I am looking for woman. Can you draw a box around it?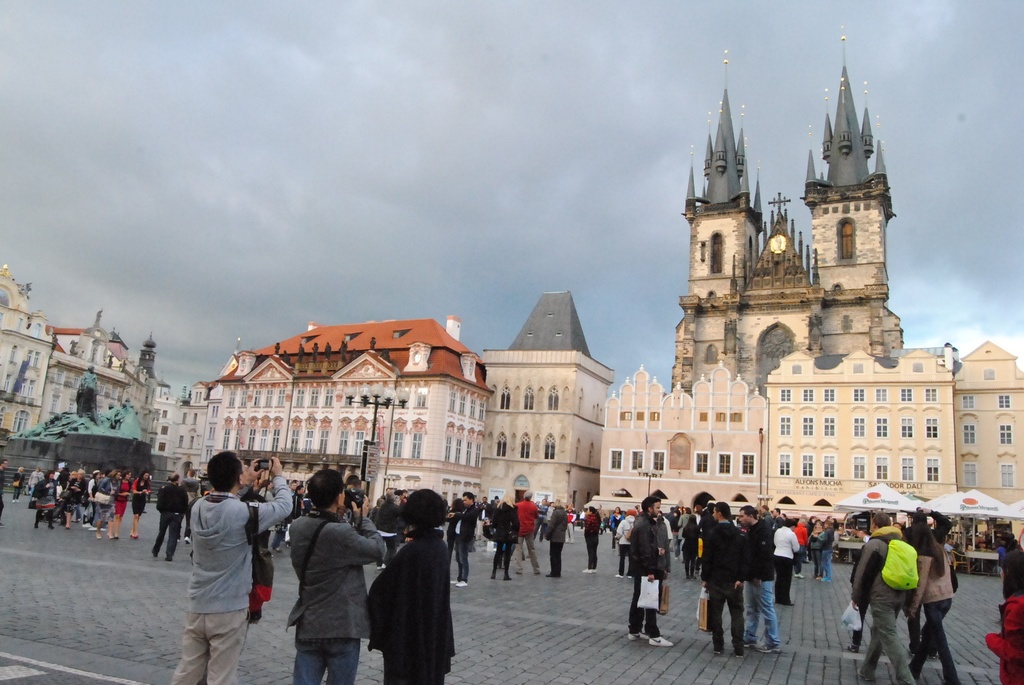
Sure, the bounding box is detection(805, 517, 824, 583).
